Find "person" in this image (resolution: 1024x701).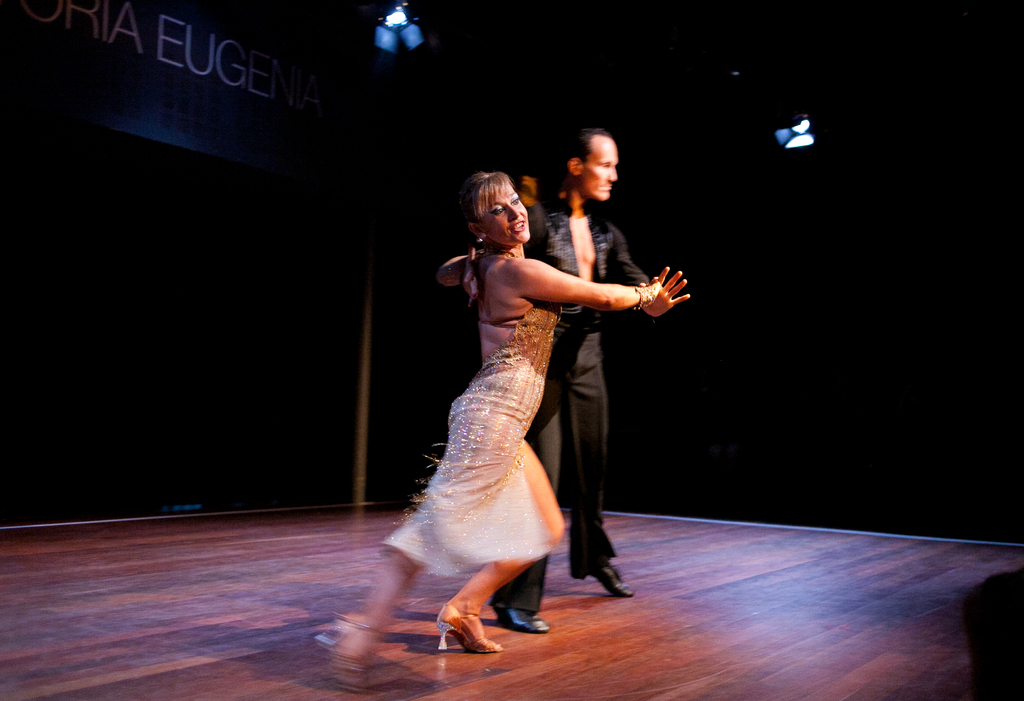
bbox=(489, 126, 689, 630).
